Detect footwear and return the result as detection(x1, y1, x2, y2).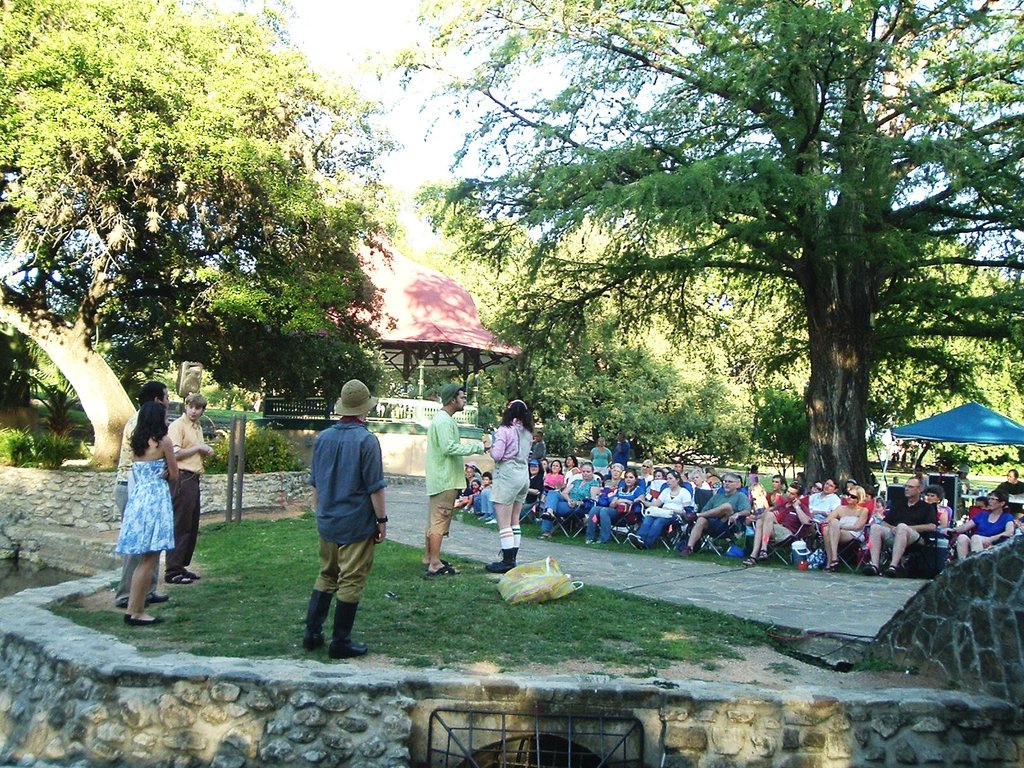
detection(627, 532, 645, 552).
